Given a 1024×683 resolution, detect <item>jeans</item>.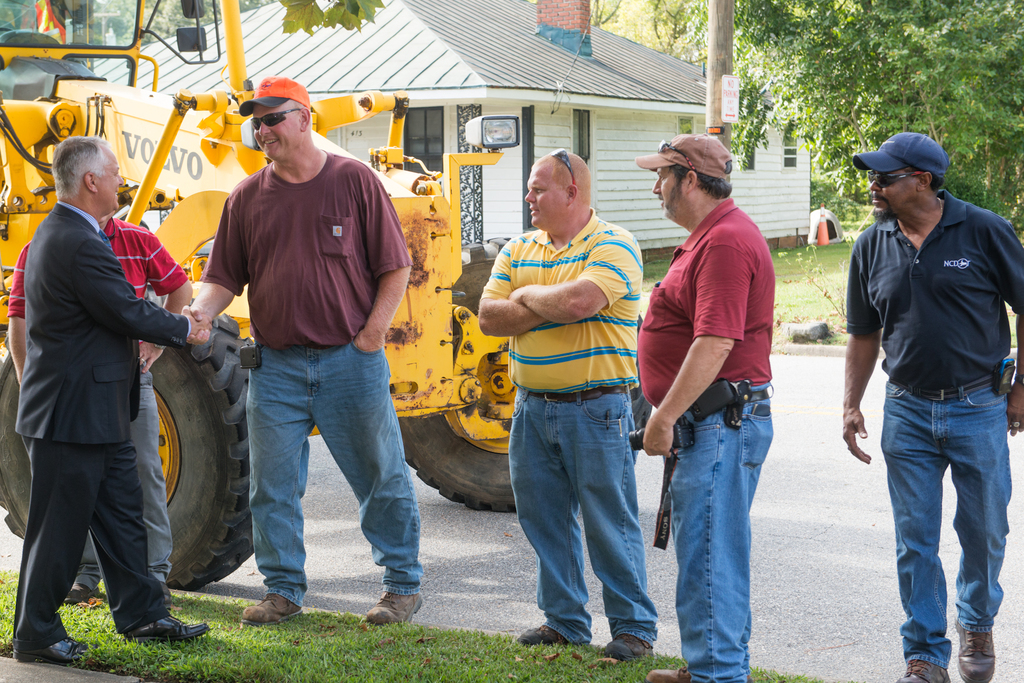
881 373 1010 670.
